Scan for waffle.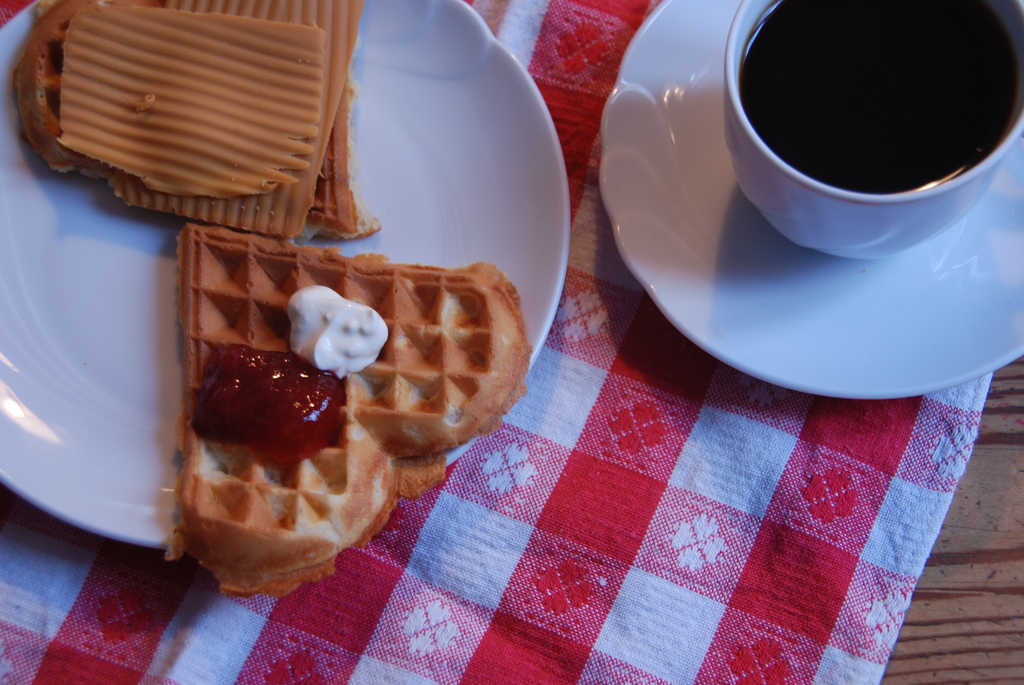
Scan result: 163,223,532,600.
